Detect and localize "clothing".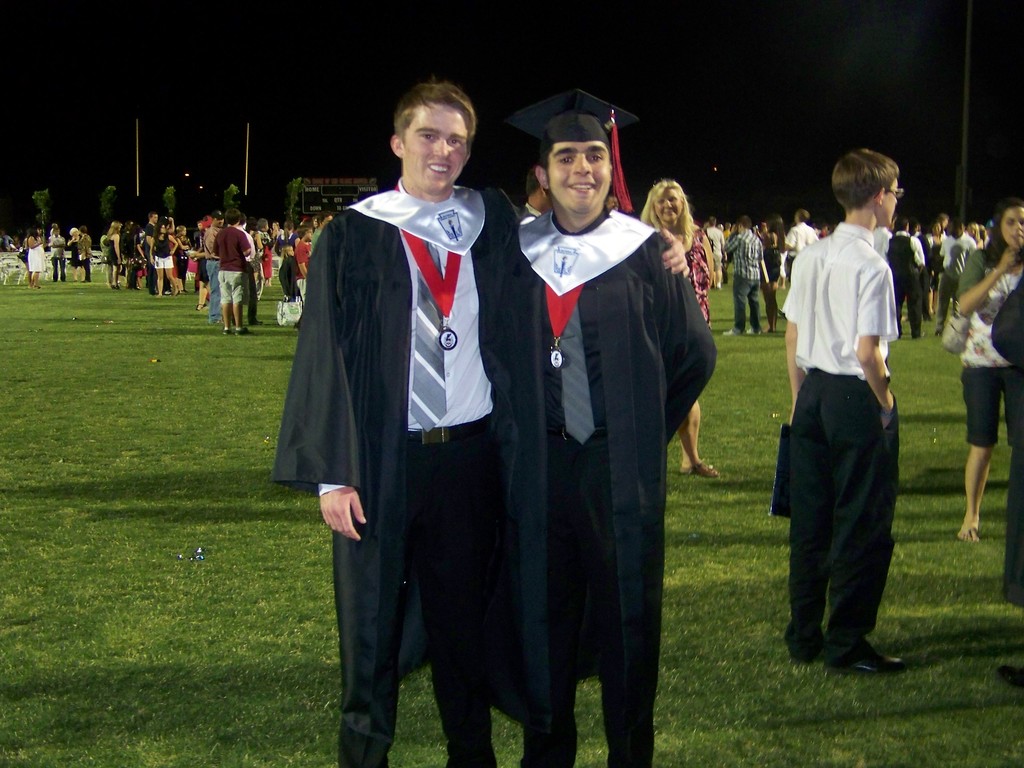
Localized at select_region(684, 225, 708, 319).
